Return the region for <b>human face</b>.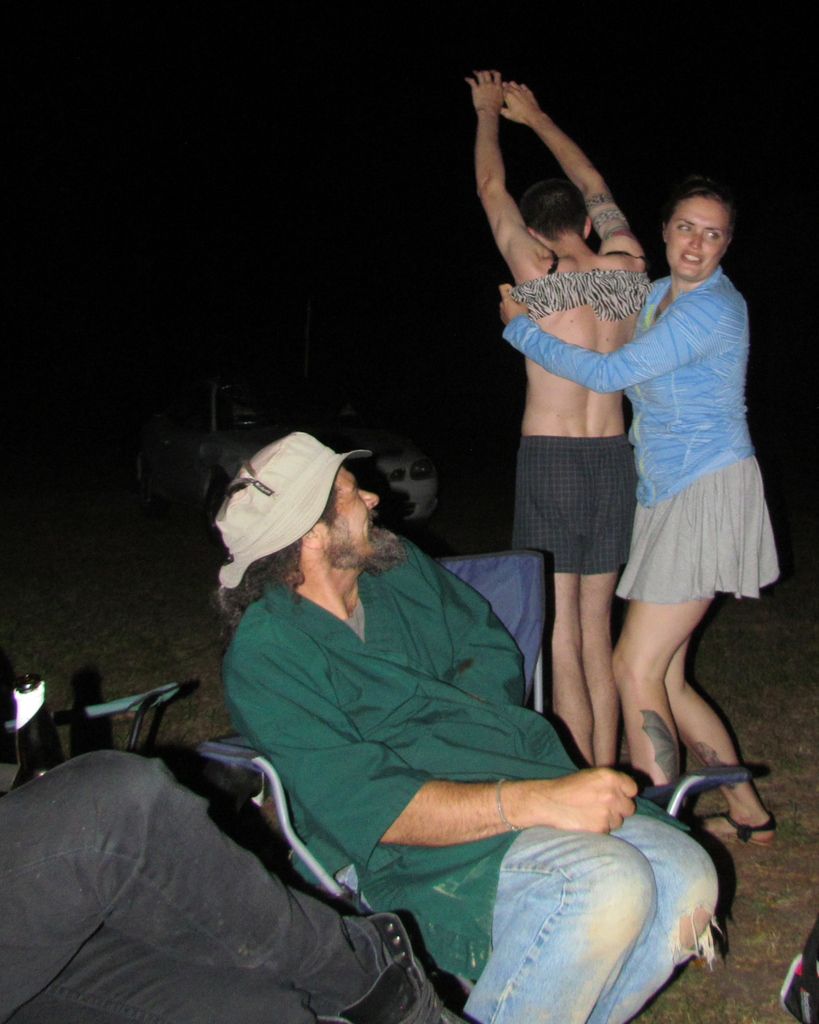
[328,468,403,569].
